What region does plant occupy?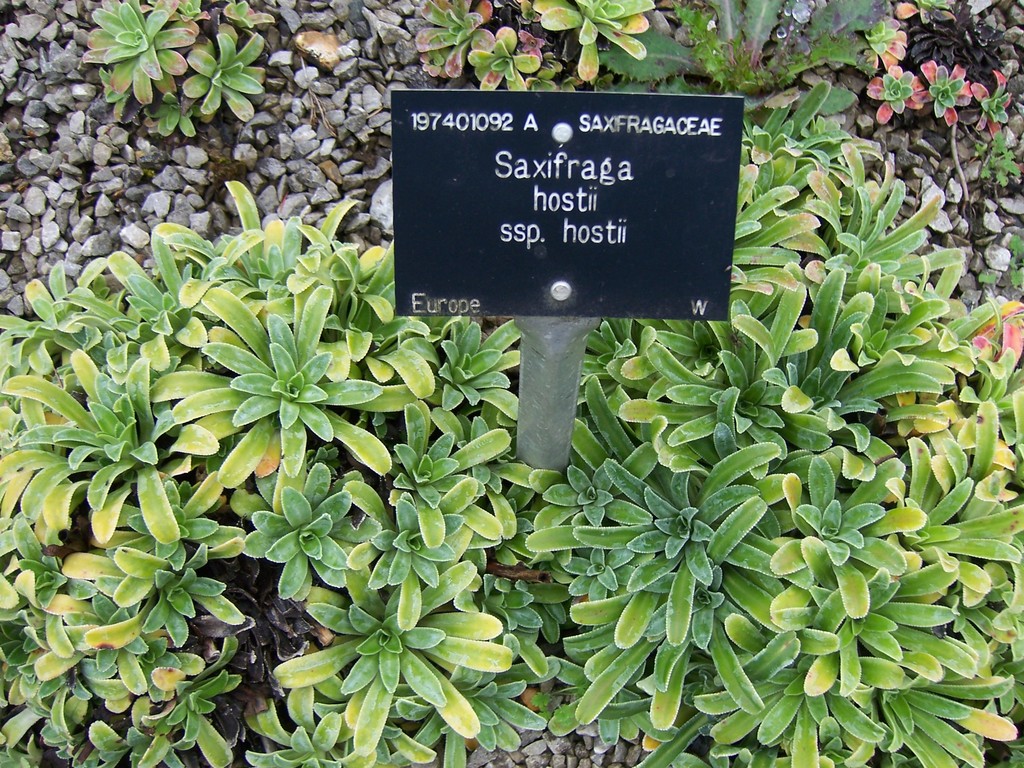
967/127/1023/186.
